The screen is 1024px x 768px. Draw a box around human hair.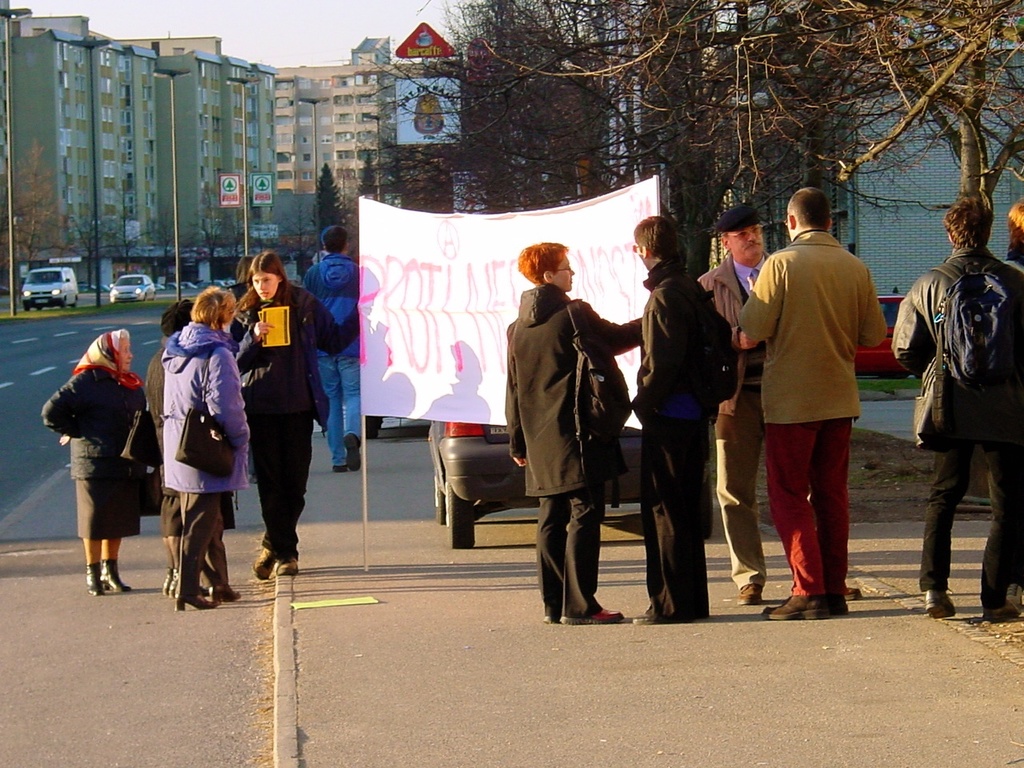
BBox(945, 195, 998, 253).
